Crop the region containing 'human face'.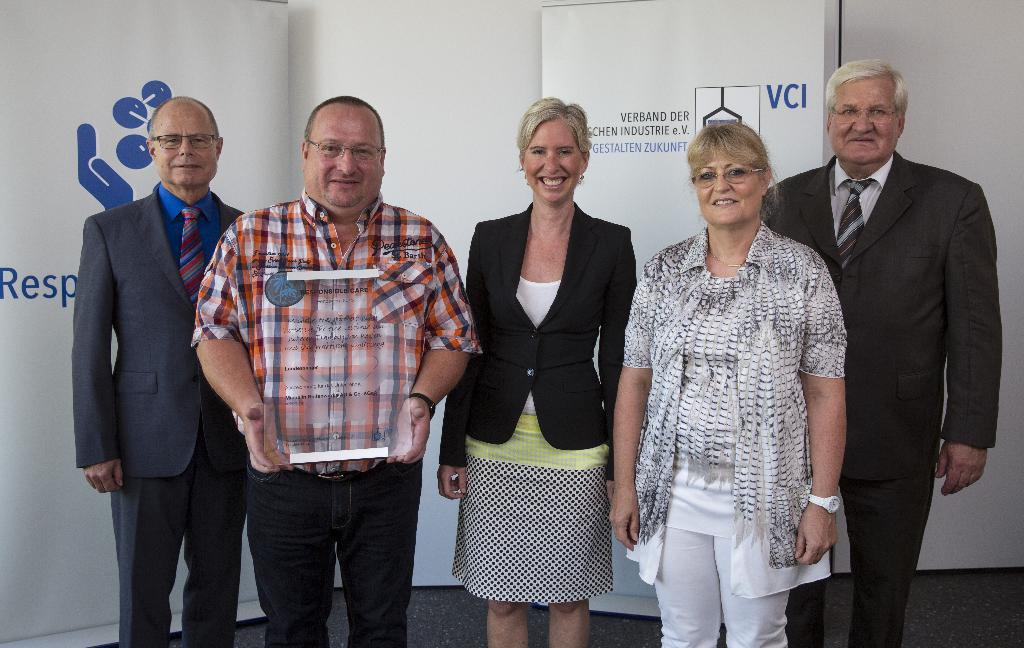
Crop region: pyautogui.locateOnScreen(830, 77, 899, 166).
